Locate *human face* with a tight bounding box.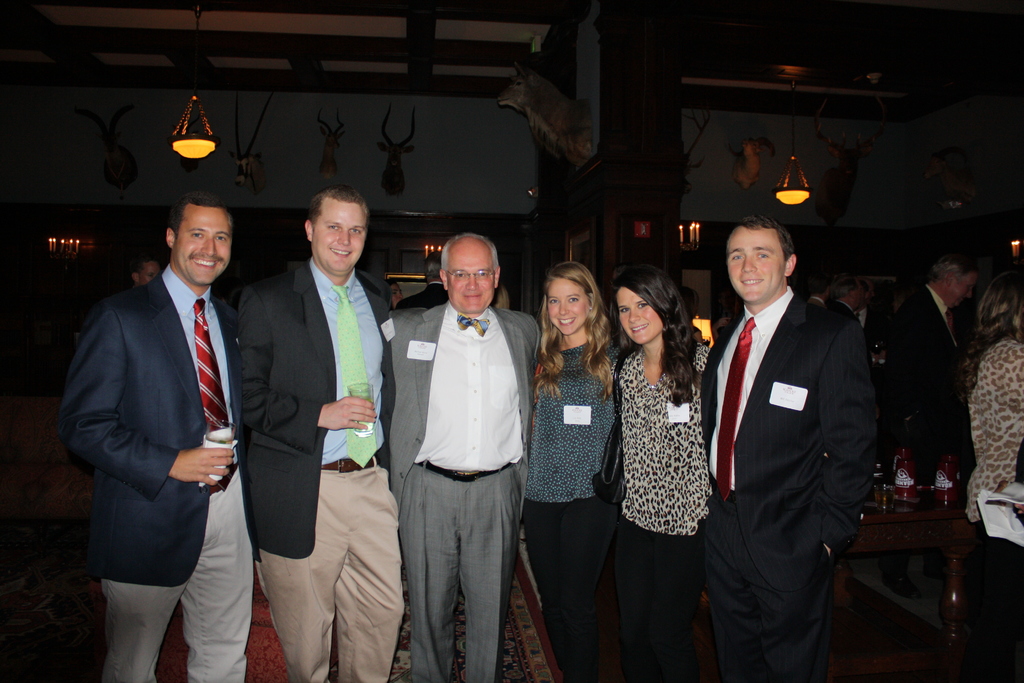
<box>173,211,232,283</box>.
